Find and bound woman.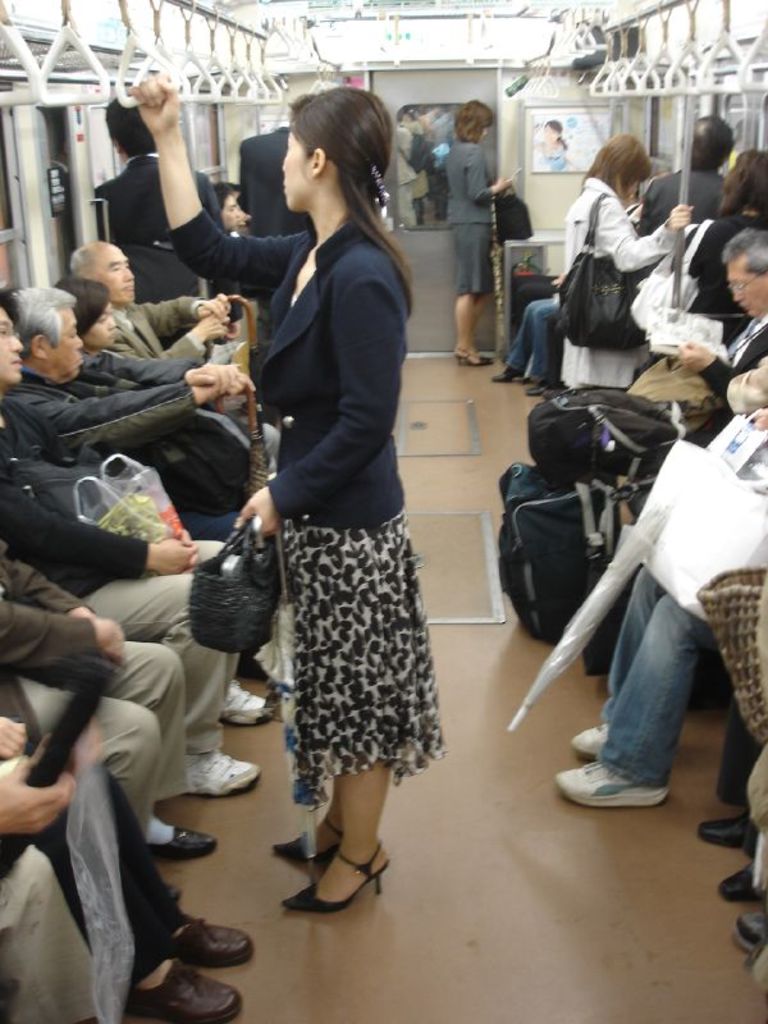
Bound: {"x1": 658, "y1": 143, "x2": 767, "y2": 367}.
